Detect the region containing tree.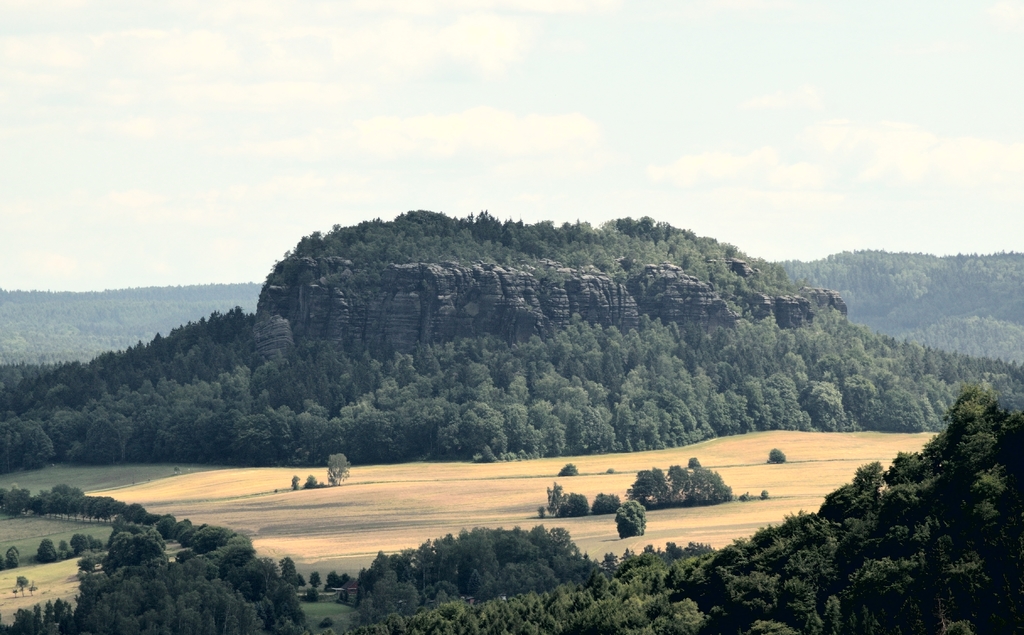
locate(612, 497, 646, 541).
